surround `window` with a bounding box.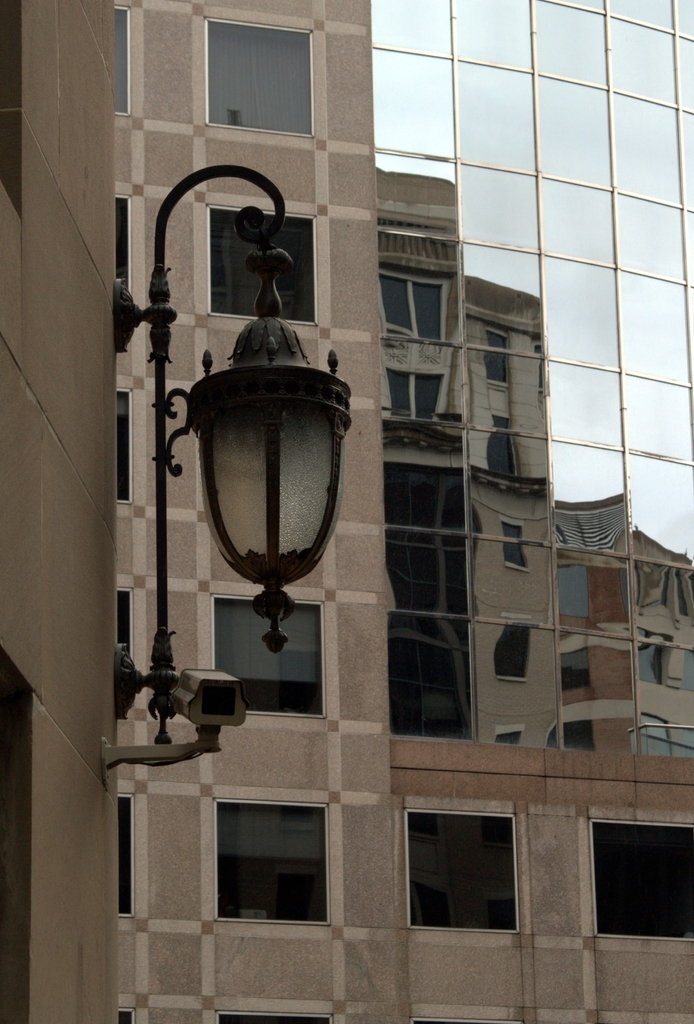
<bbox>115, 8, 127, 113</bbox>.
